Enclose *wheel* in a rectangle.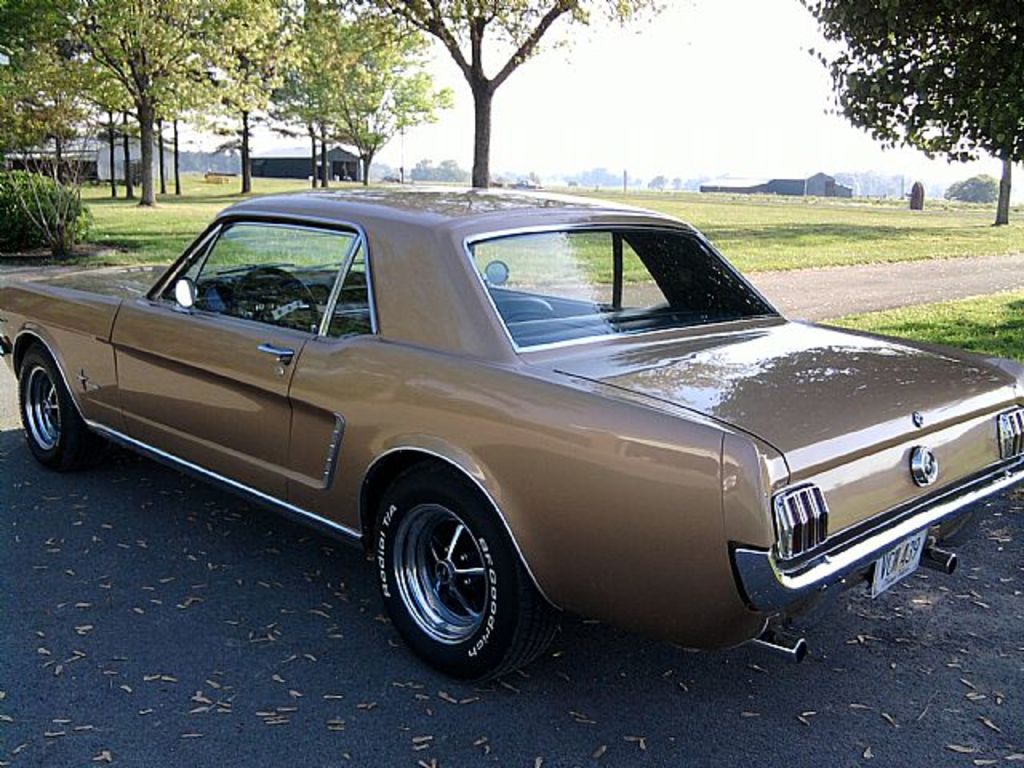
<bbox>370, 478, 525, 669</bbox>.
